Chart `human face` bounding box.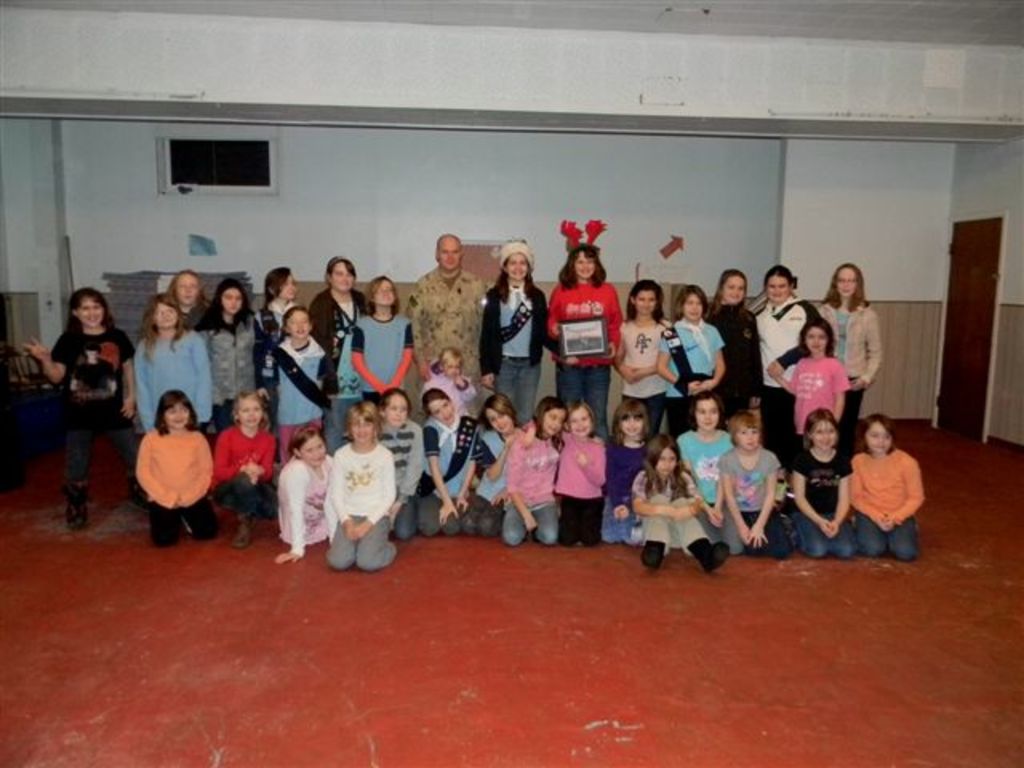
Charted: [x1=682, y1=293, x2=702, y2=318].
